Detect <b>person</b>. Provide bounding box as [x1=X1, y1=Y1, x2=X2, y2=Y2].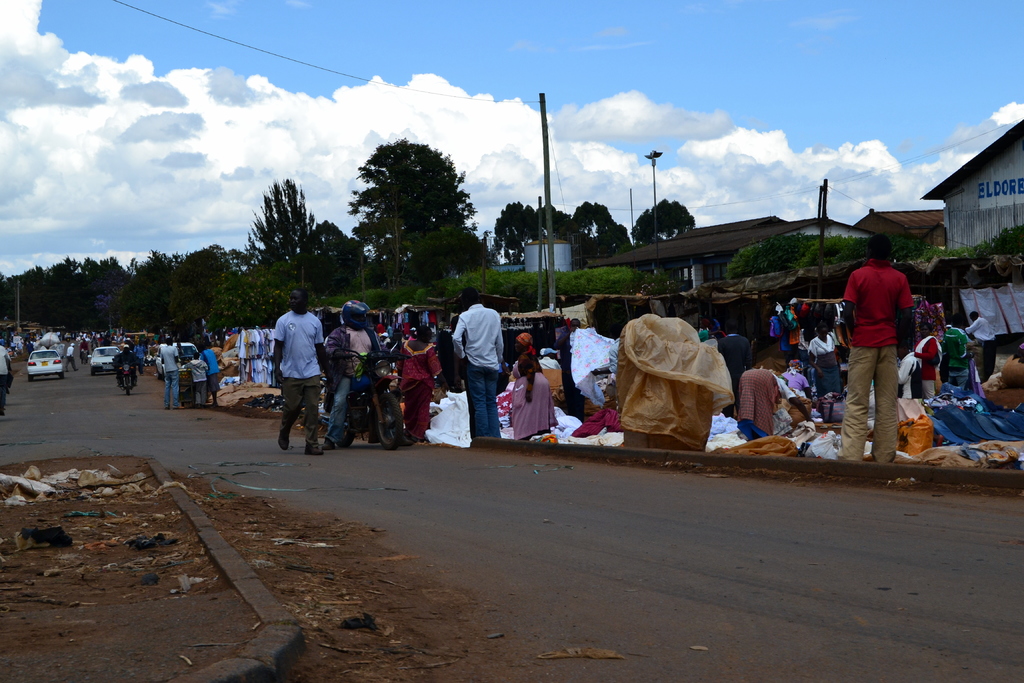
[x1=942, y1=313, x2=974, y2=392].
